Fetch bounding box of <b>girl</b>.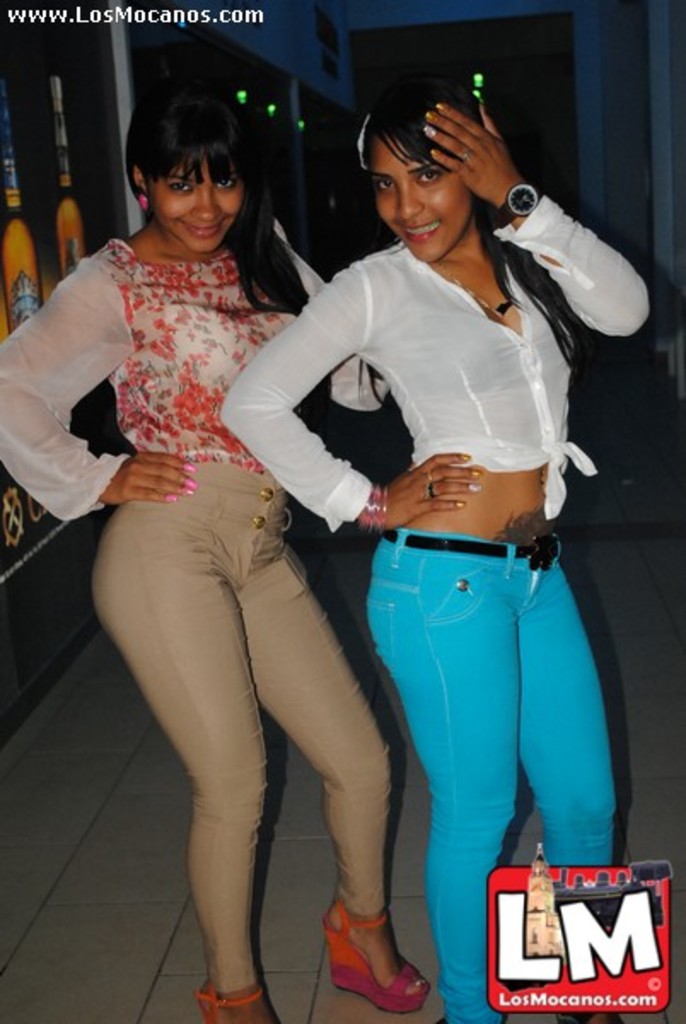
Bbox: (0,75,432,1022).
